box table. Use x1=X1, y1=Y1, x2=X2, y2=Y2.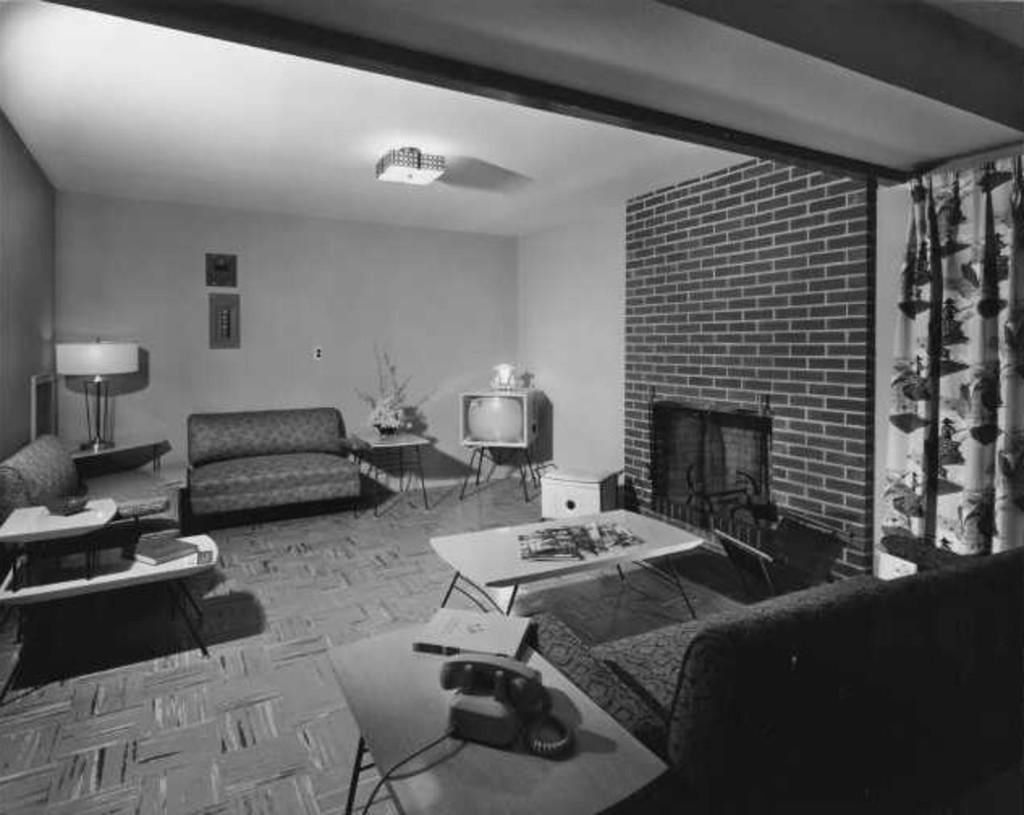
x1=0, y1=535, x2=220, y2=660.
